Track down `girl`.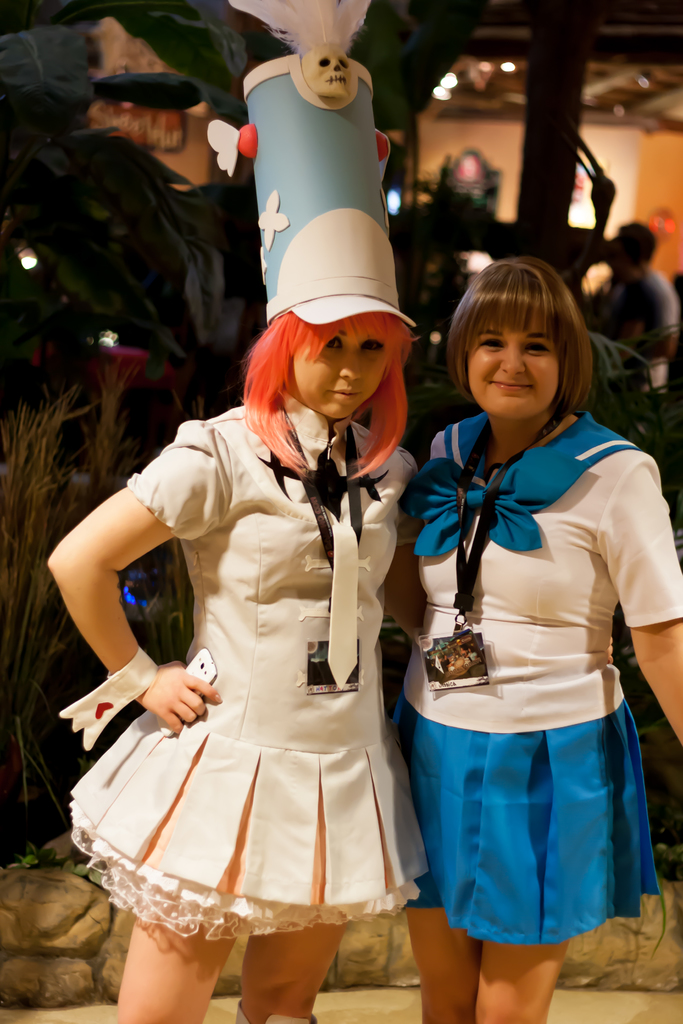
Tracked to left=49, top=0, right=418, bottom=1023.
